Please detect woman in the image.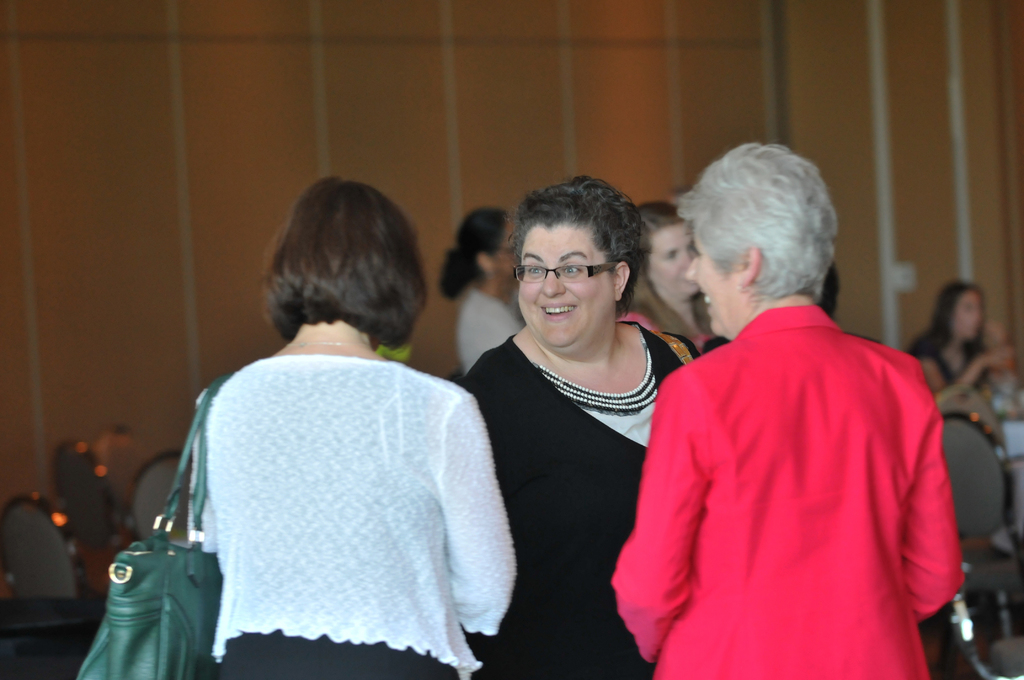
<bbox>900, 275, 1016, 430</bbox>.
